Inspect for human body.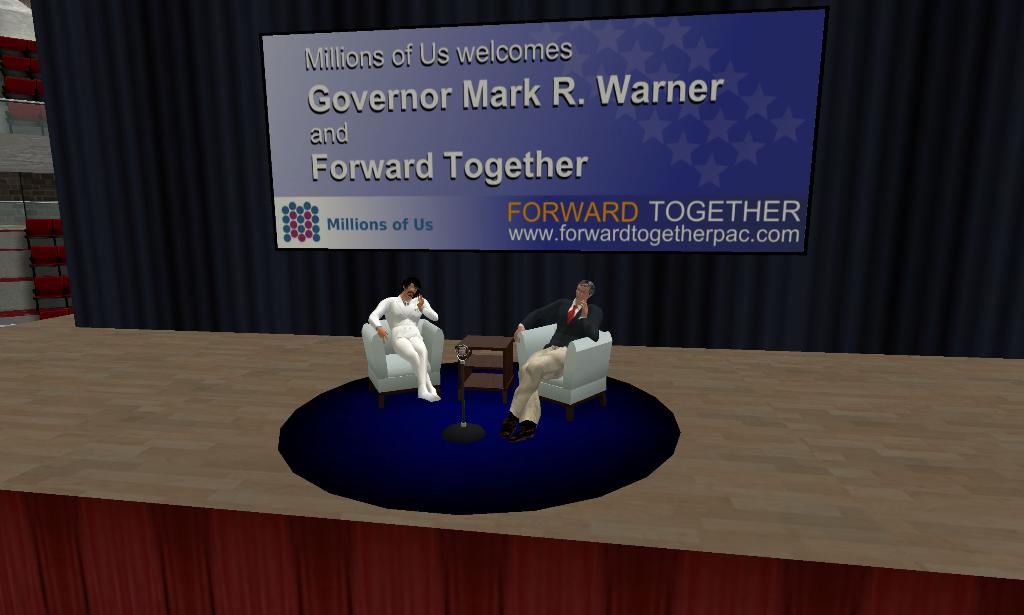
Inspection: <box>366,295,444,404</box>.
